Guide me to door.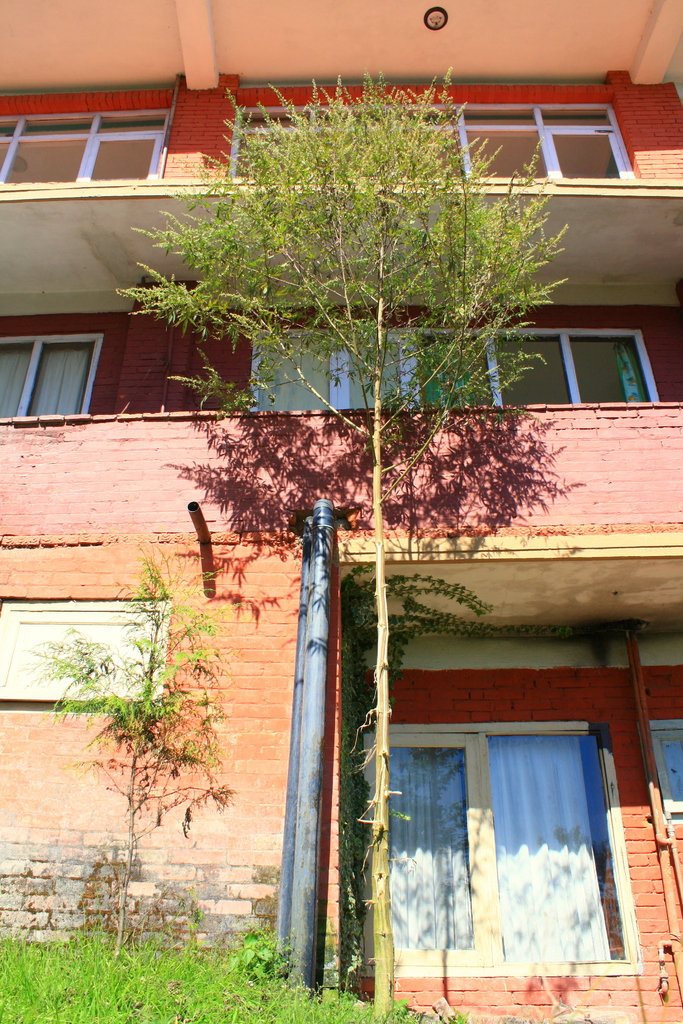
Guidance: x1=391, y1=711, x2=522, y2=992.
